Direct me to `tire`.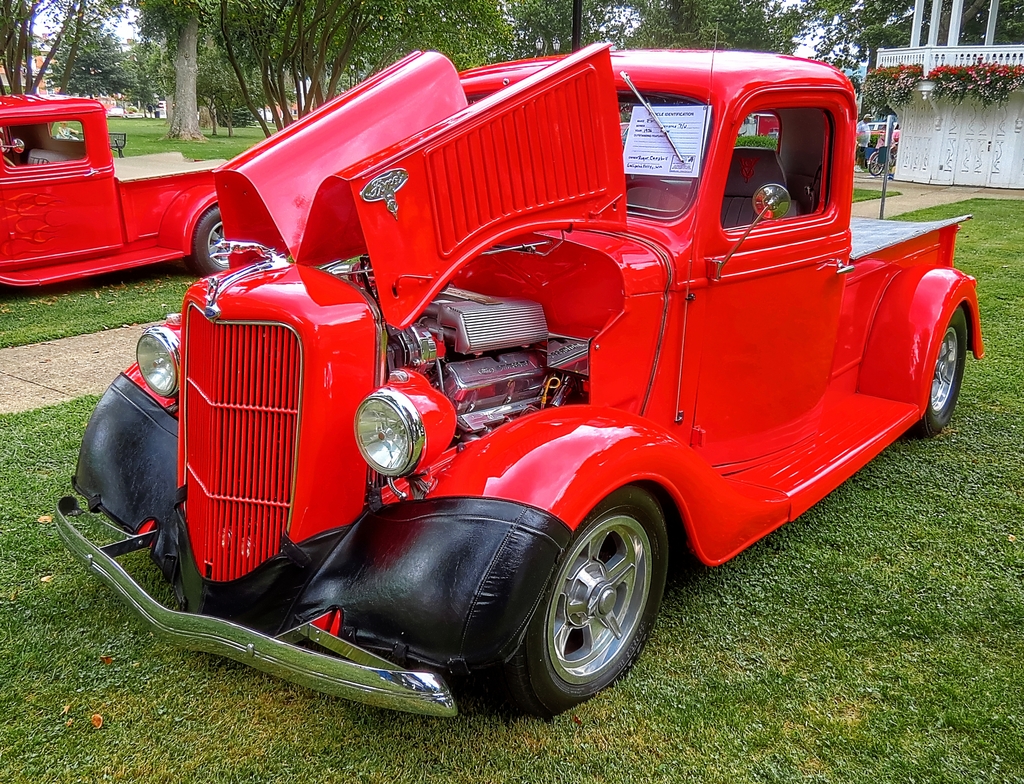
Direction: left=194, top=206, right=248, bottom=270.
